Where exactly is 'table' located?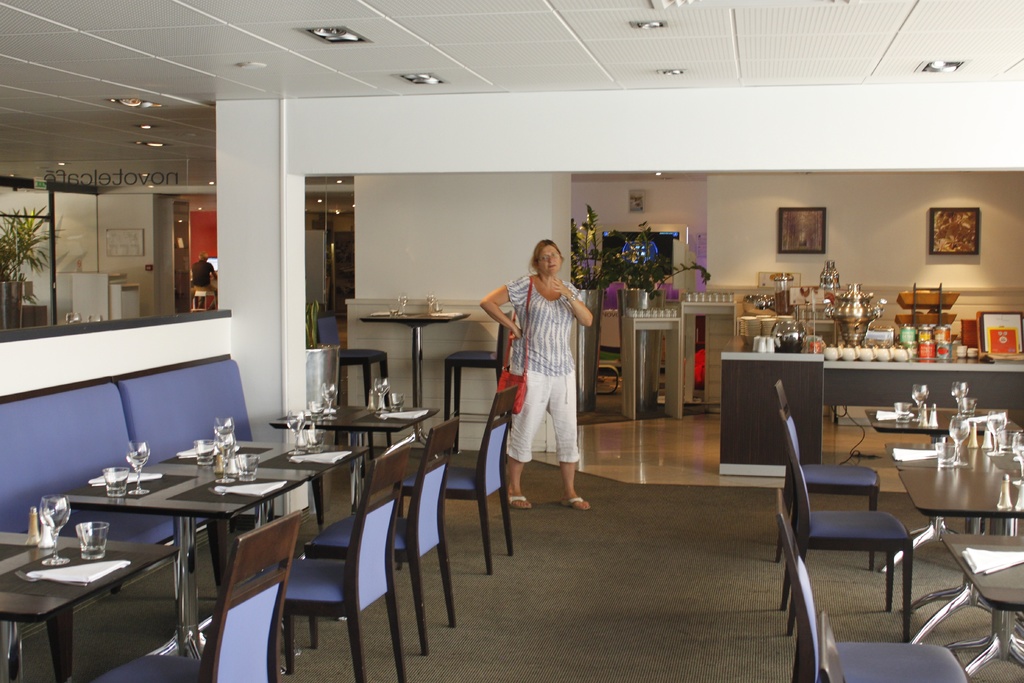
Its bounding box is region(40, 441, 357, 676).
